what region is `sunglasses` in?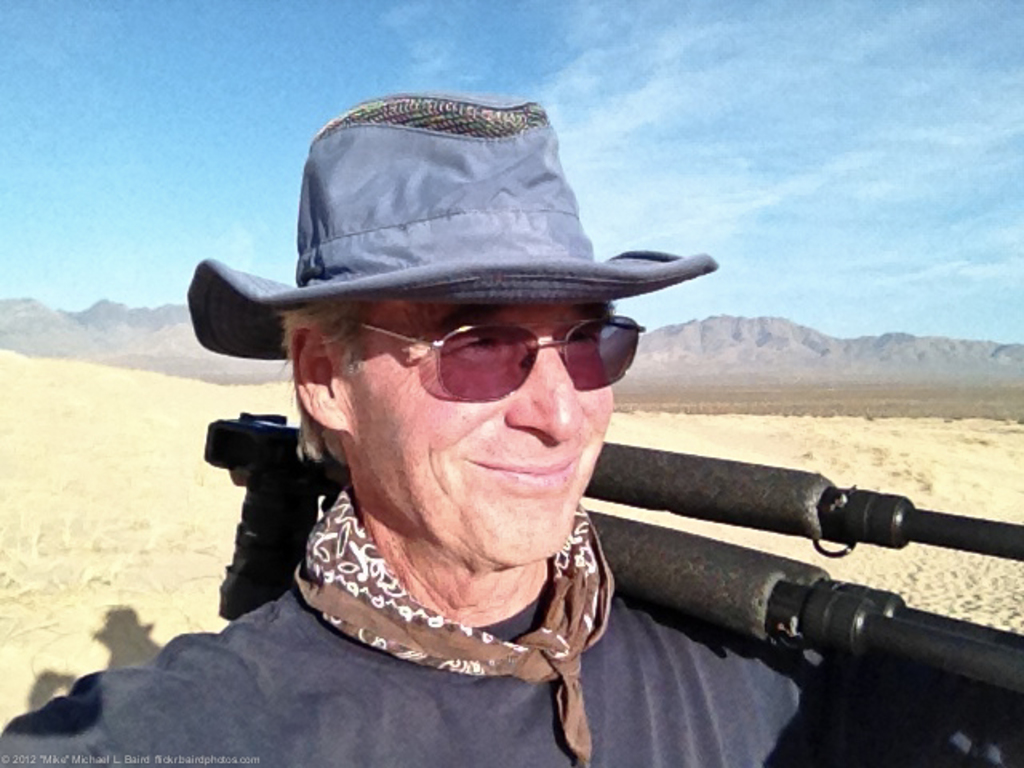
(347, 317, 648, 403).
